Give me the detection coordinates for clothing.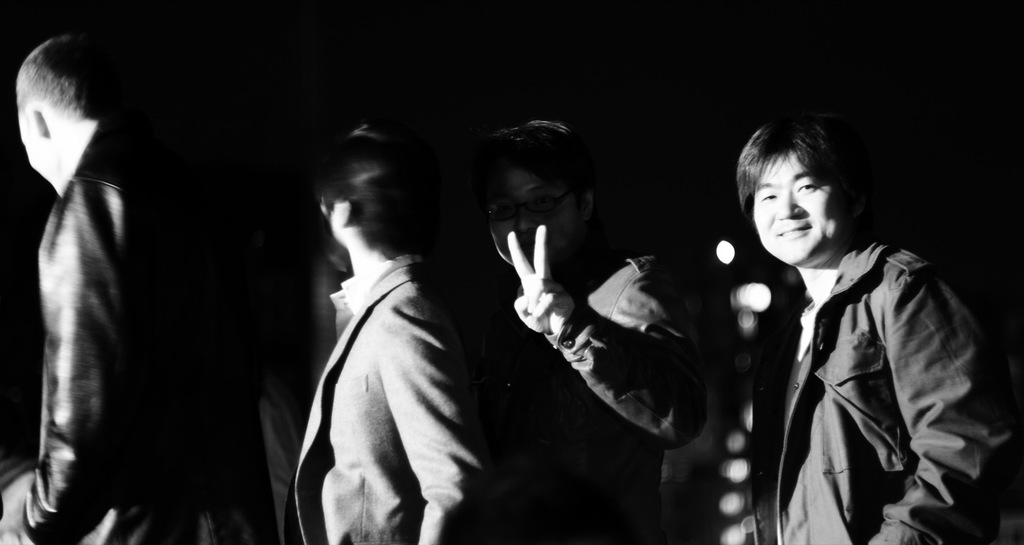
{"x1": 3, "y1": 105, "x2": 274, "y2": 544}.
